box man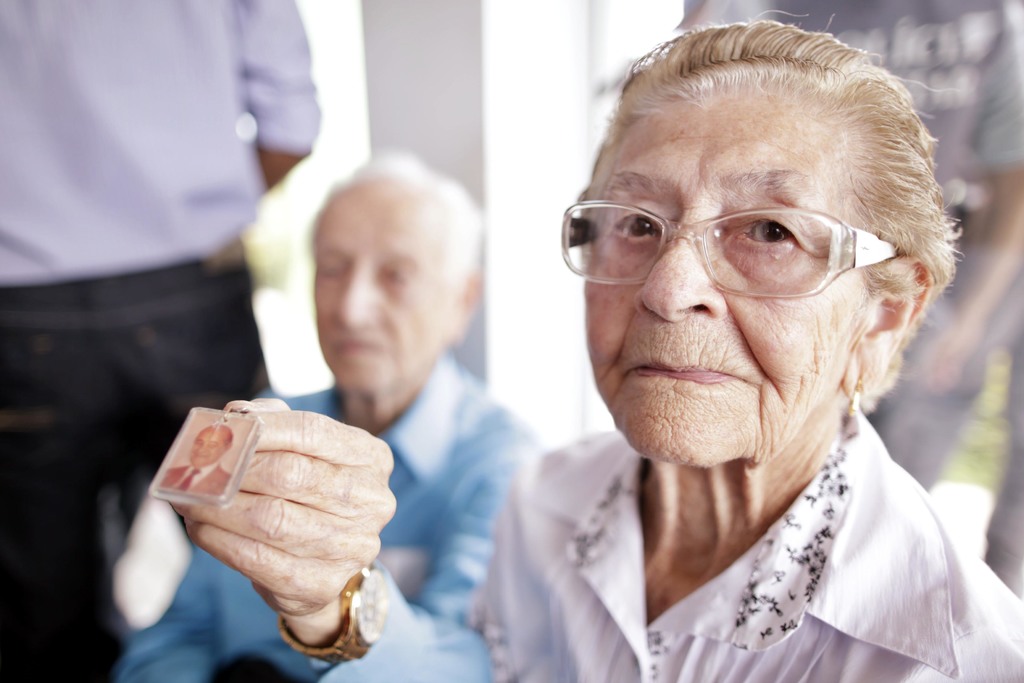
region(113, 144, 545, 682)
